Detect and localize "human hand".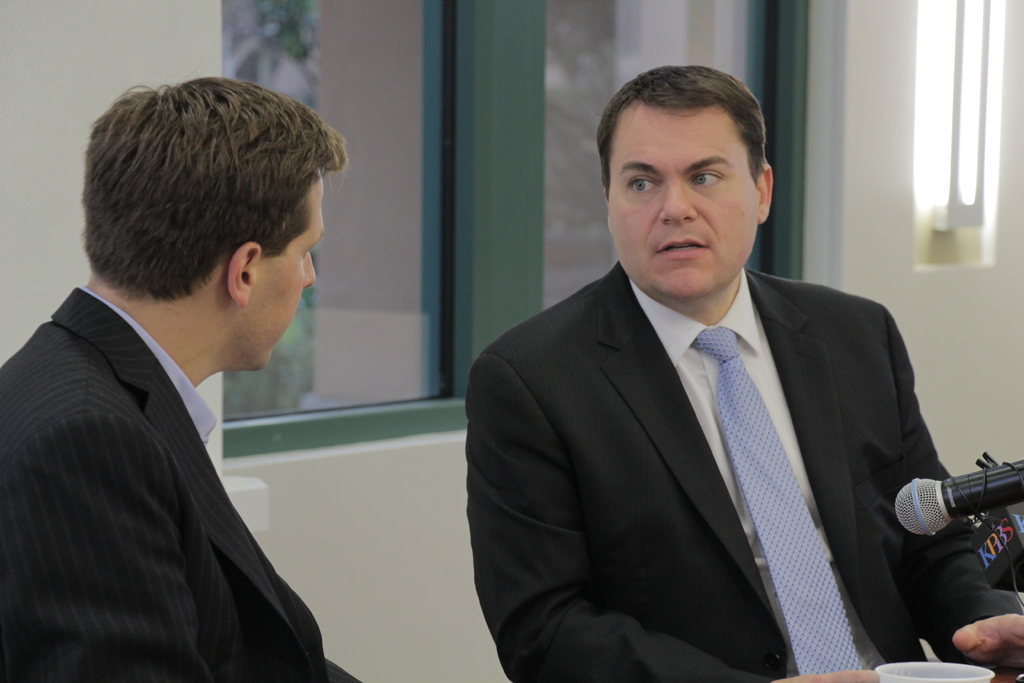
Localized at {"x1": 770, "y1": 667, "x2": 883, "y2": 682}.
